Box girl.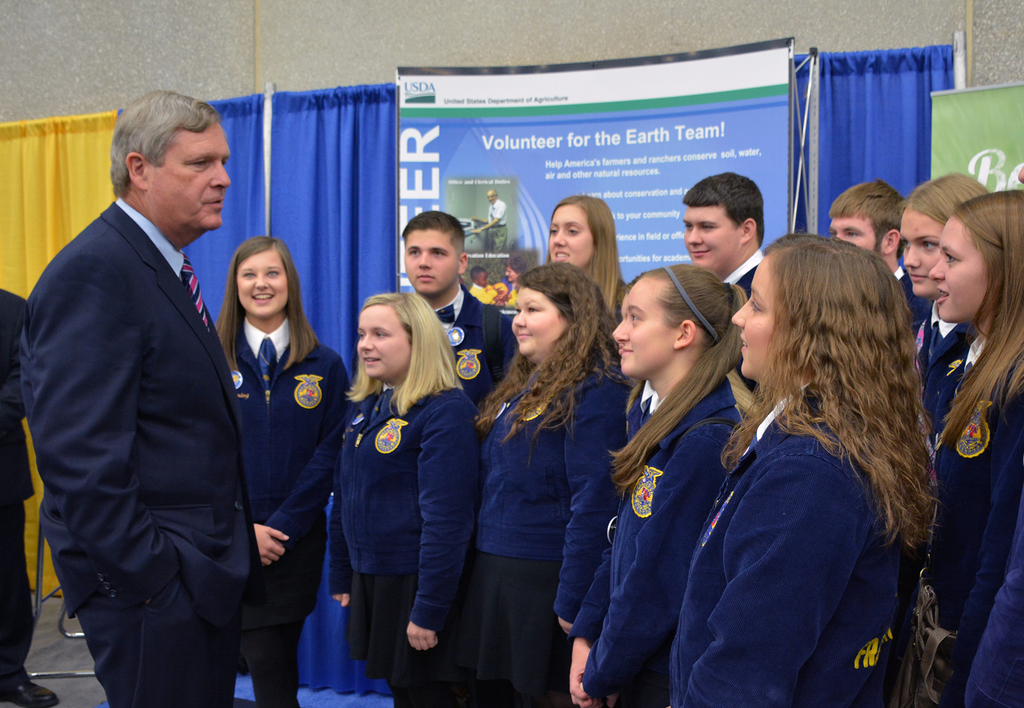
Rect(928, 186, 1023, 623).
